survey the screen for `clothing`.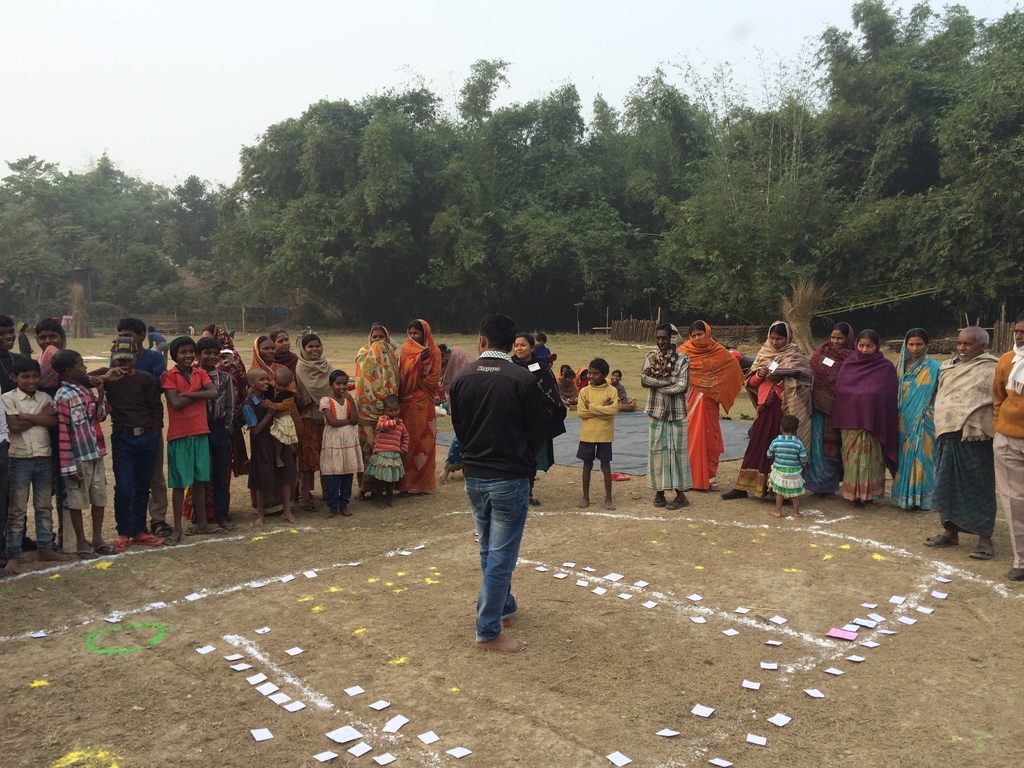
Survey found: x1=511 y1=349 x2=557 y2=400.
